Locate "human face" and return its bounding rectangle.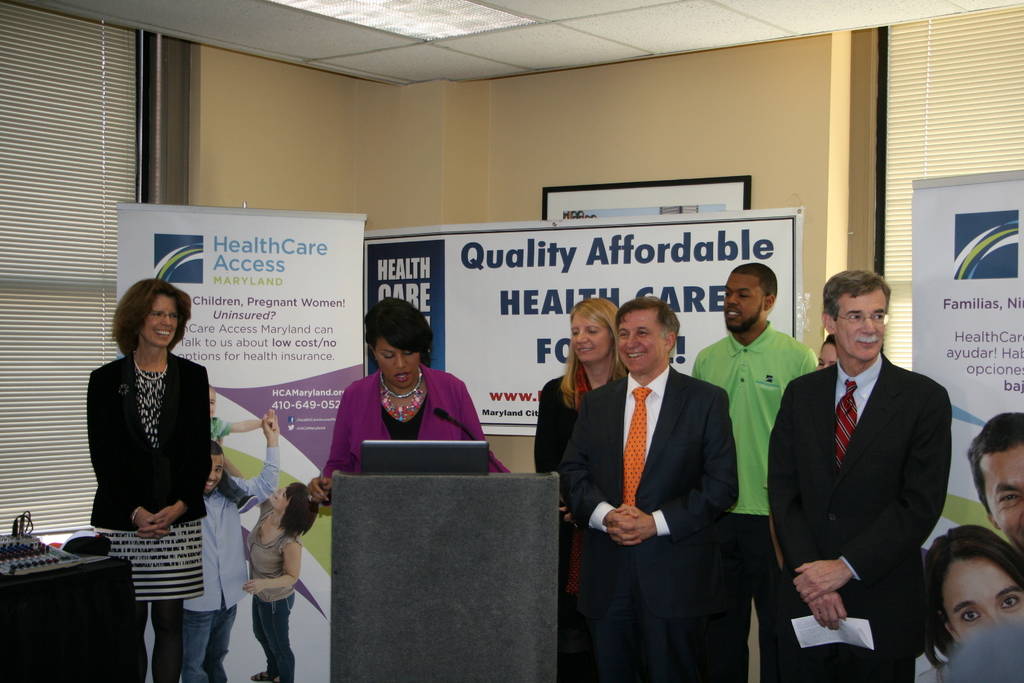
{"left": 984, "top": 448, "right": 1023, "bottom": 548}.
